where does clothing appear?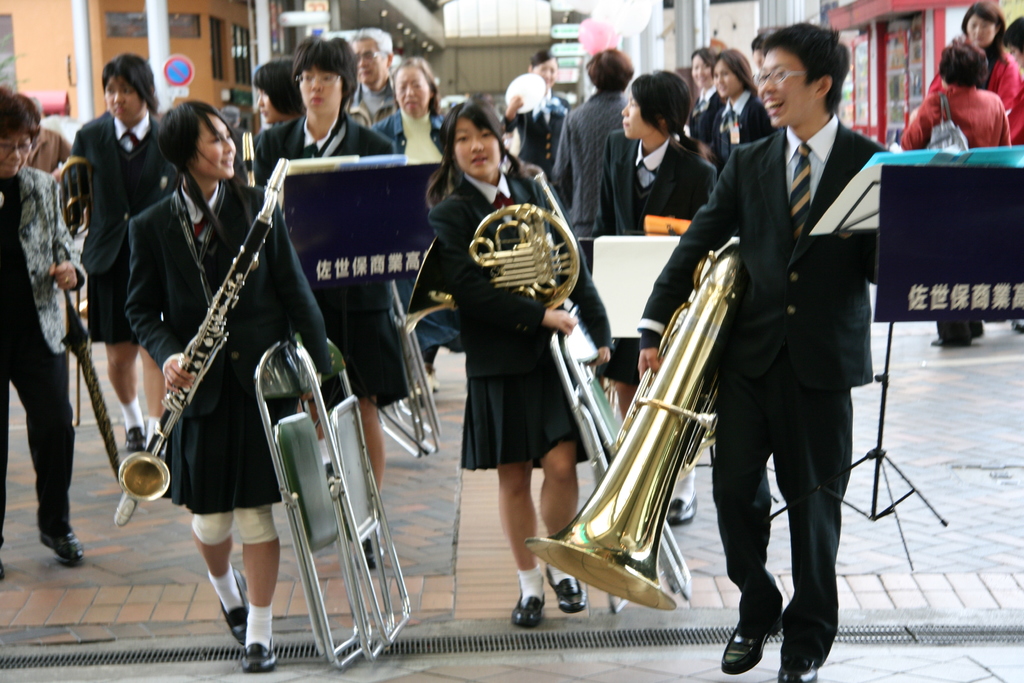
Appears at [129,177,330,513].
